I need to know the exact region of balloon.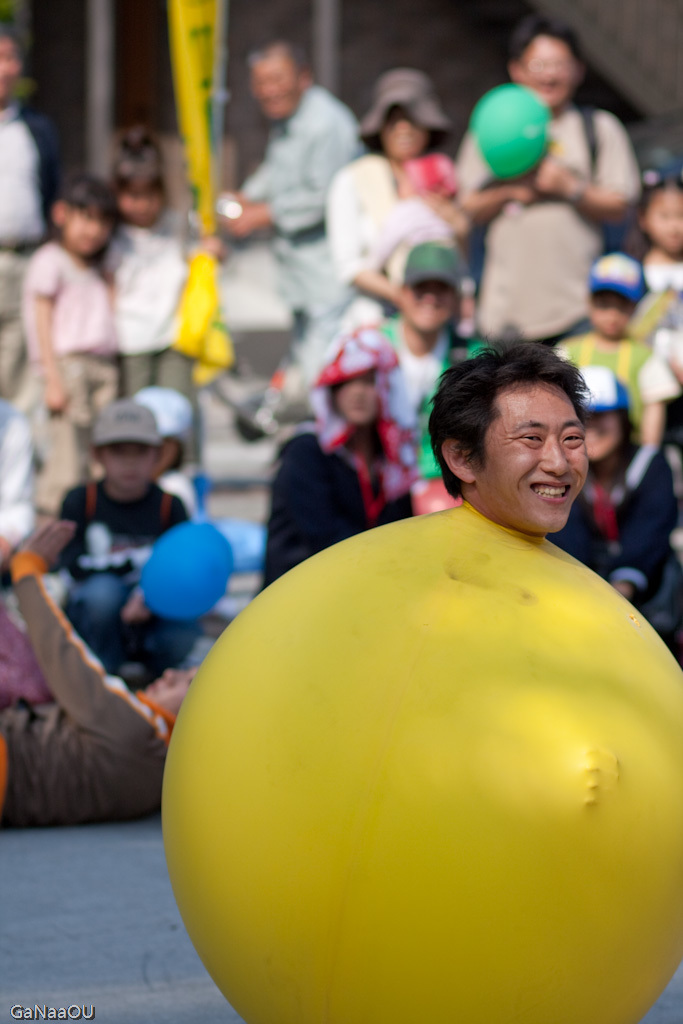
Region: (161,499,682,1023).
